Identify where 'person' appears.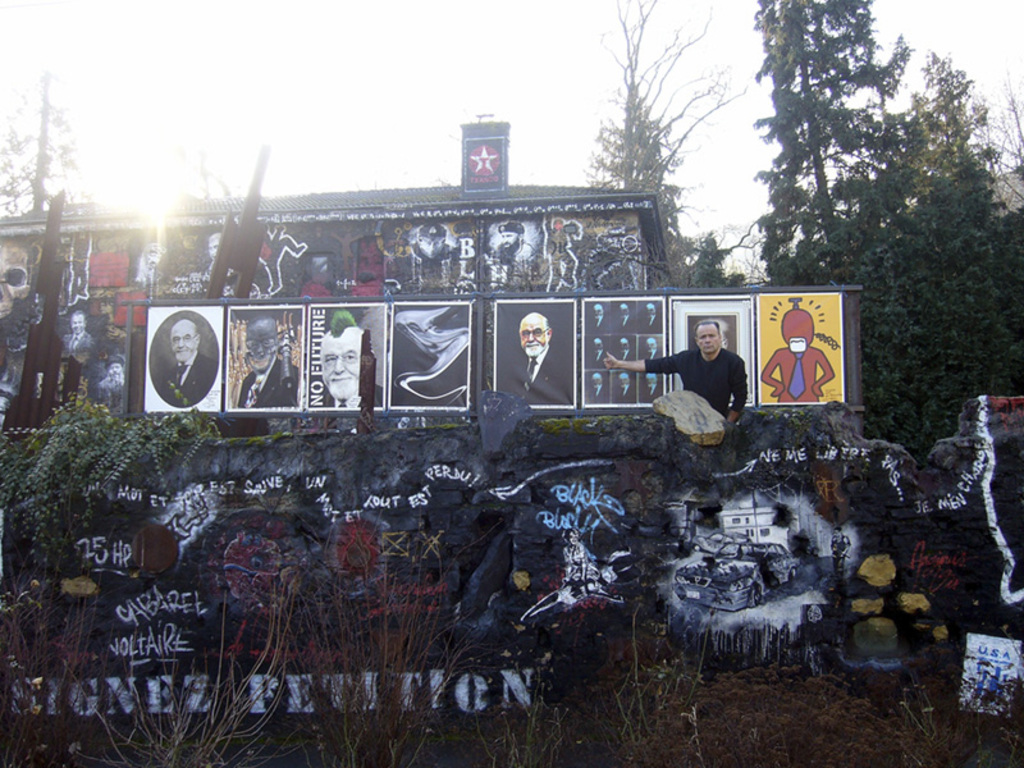
Appears at <bbox>67, 308, 93, 360</bbox>.
